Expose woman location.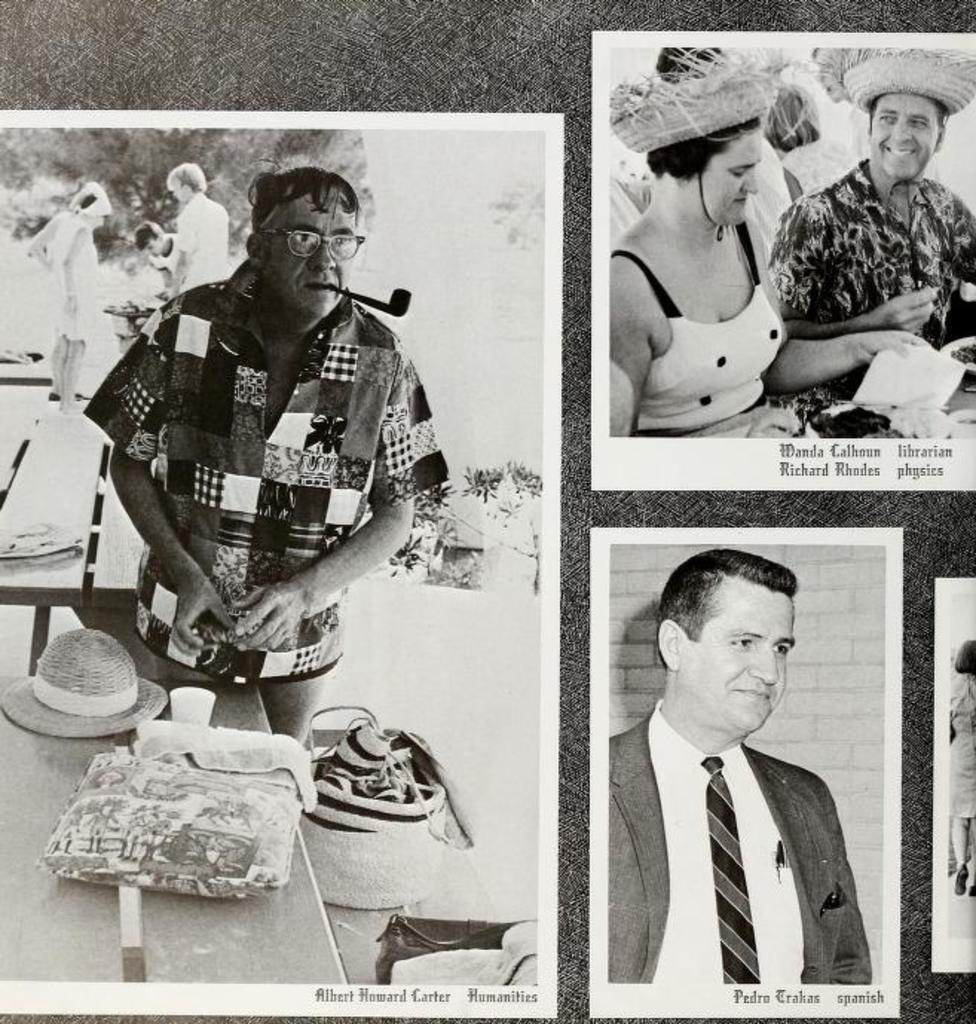
Exposed at <bbox>615, 42, 908, 459</bbox>.
